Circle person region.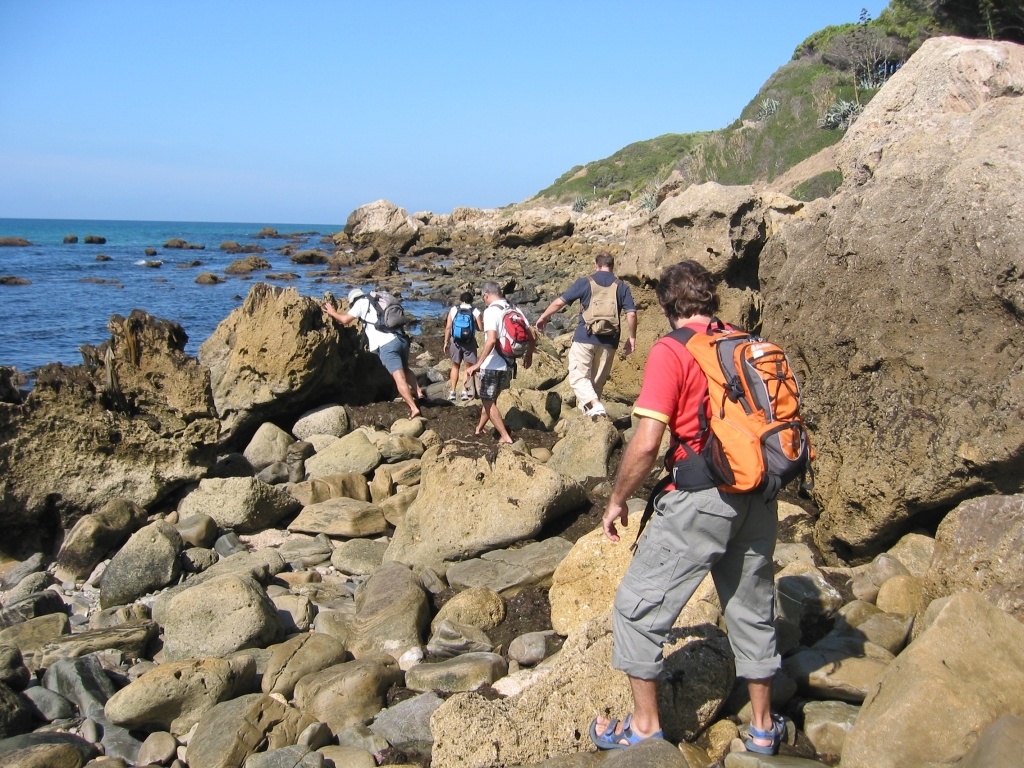
Region: select_region(534, 251, 641, 416).
